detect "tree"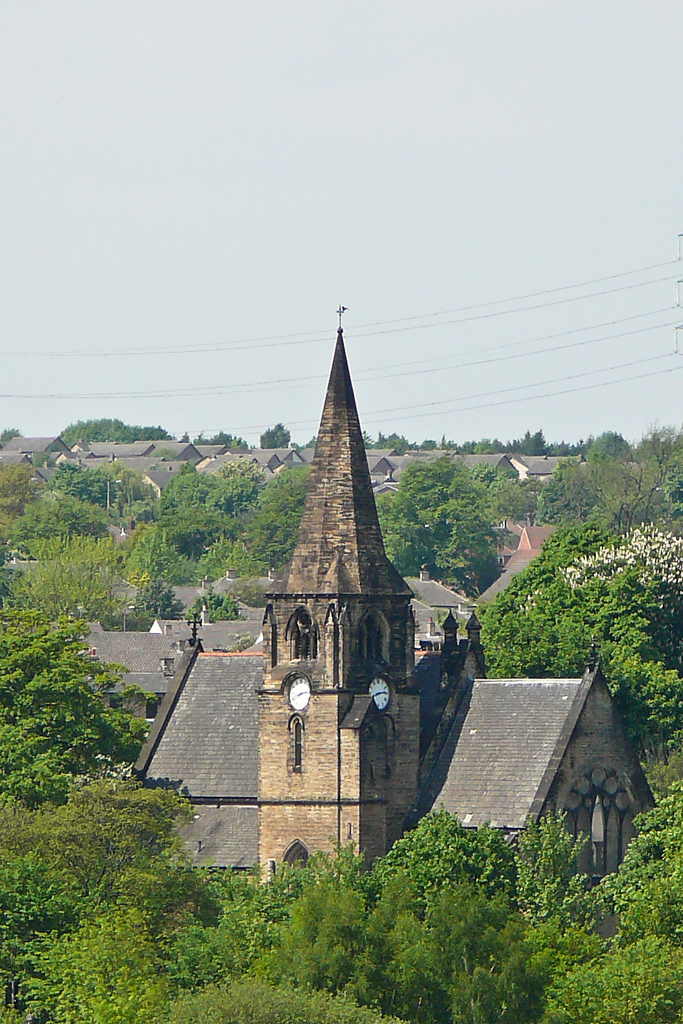
region(365, 427, 600, 462)
